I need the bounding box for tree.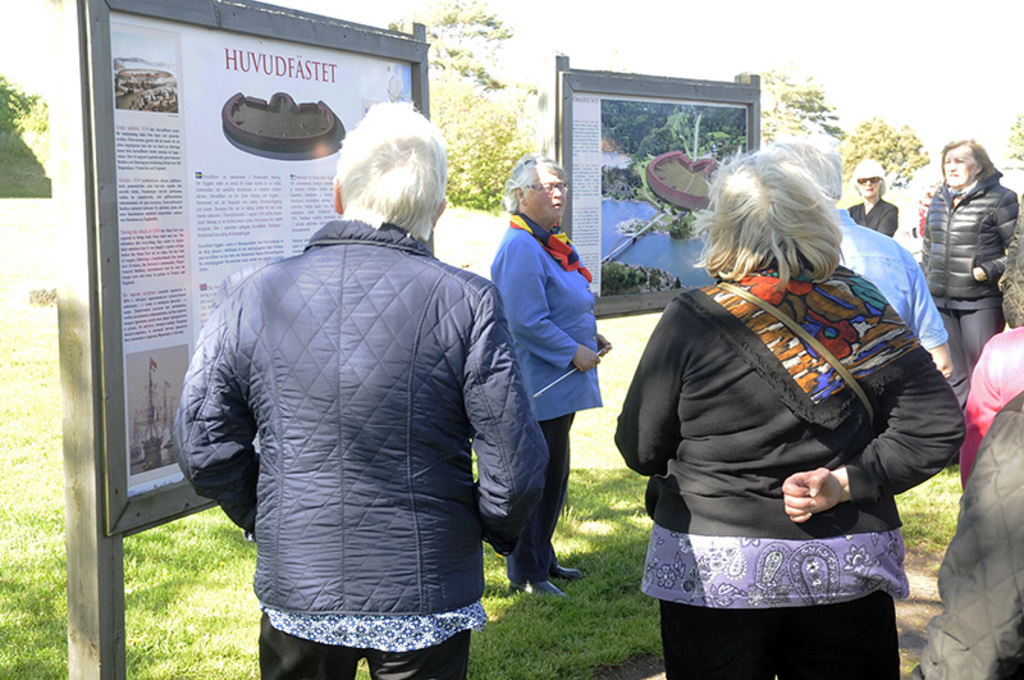
Here it is: <region>1005, 117, 1023, 177</region>.
